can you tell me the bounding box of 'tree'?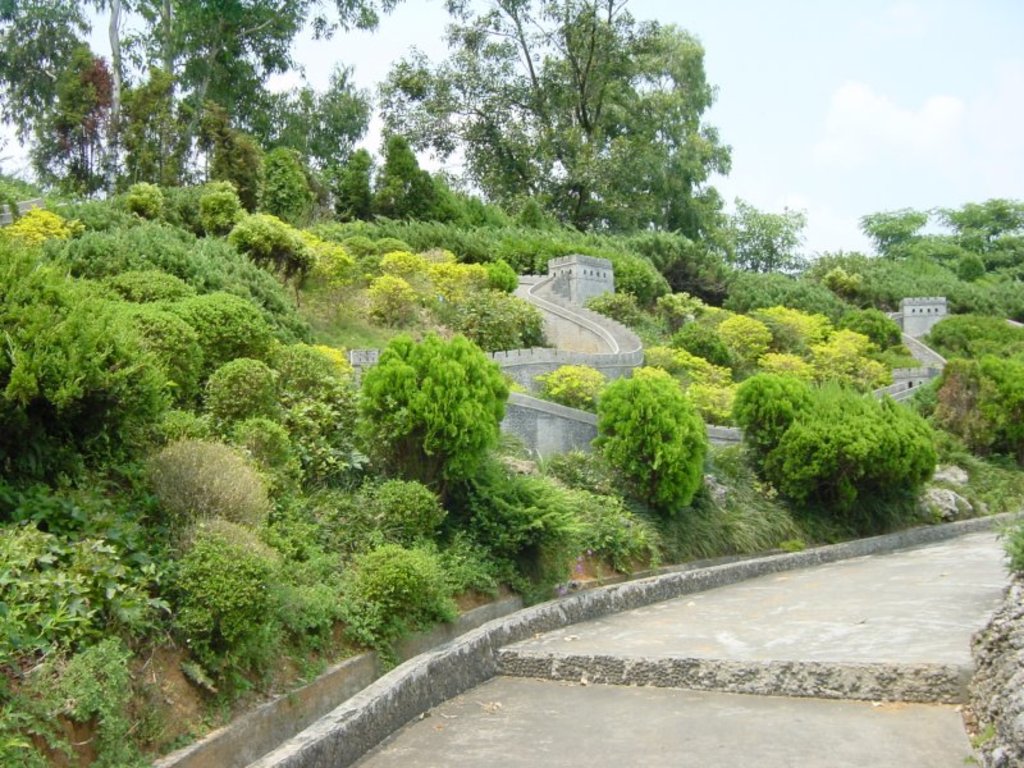
(358, 303, 509, 511).
